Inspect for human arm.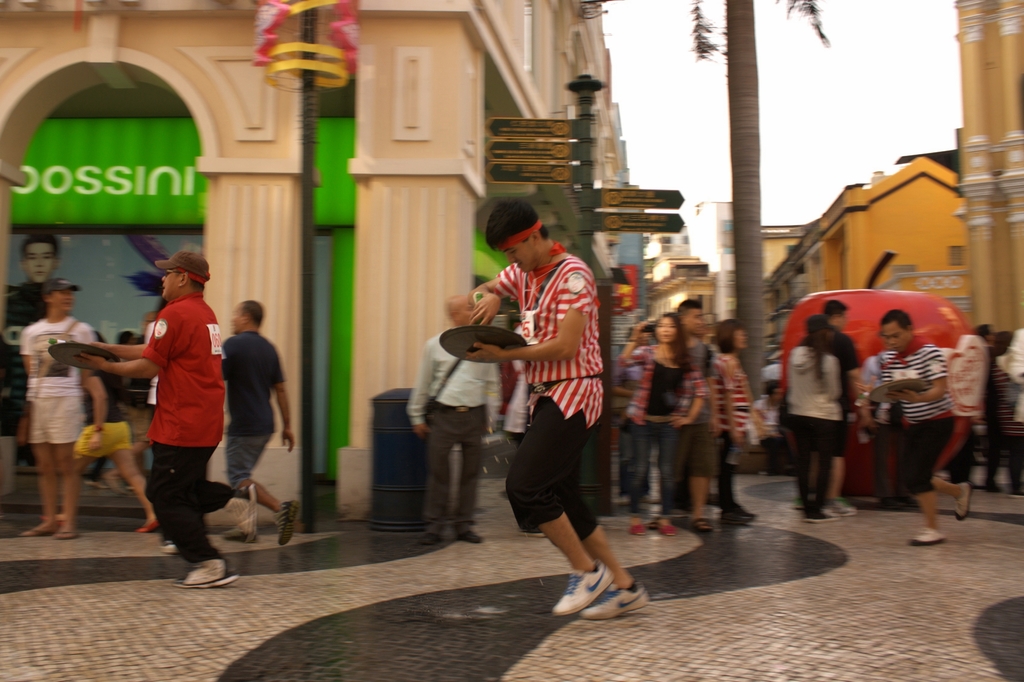
Inspection: select_region(826, 355, 842, 399).
